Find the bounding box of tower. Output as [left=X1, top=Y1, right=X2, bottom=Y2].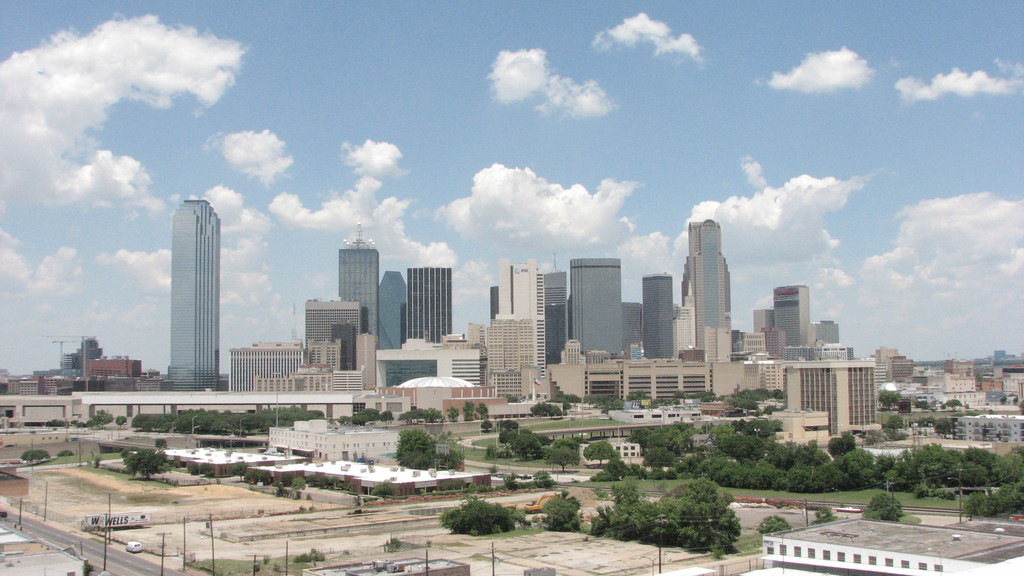
[left=556, top=260, right=620, bottom=359].
